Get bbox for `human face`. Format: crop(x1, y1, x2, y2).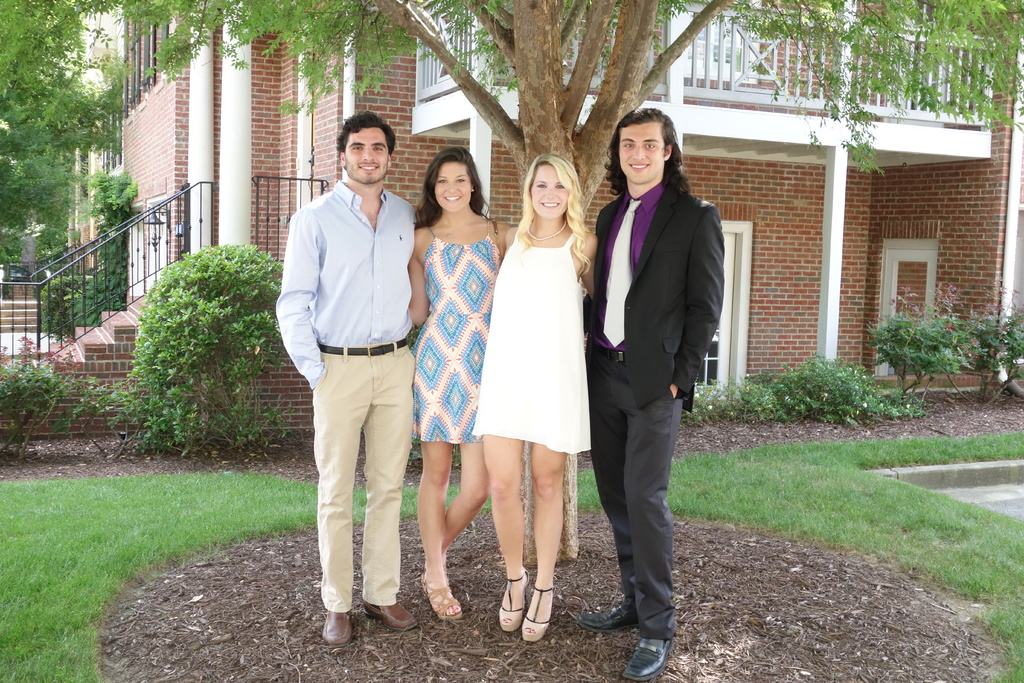
crop(435, 161, 472, 213).
